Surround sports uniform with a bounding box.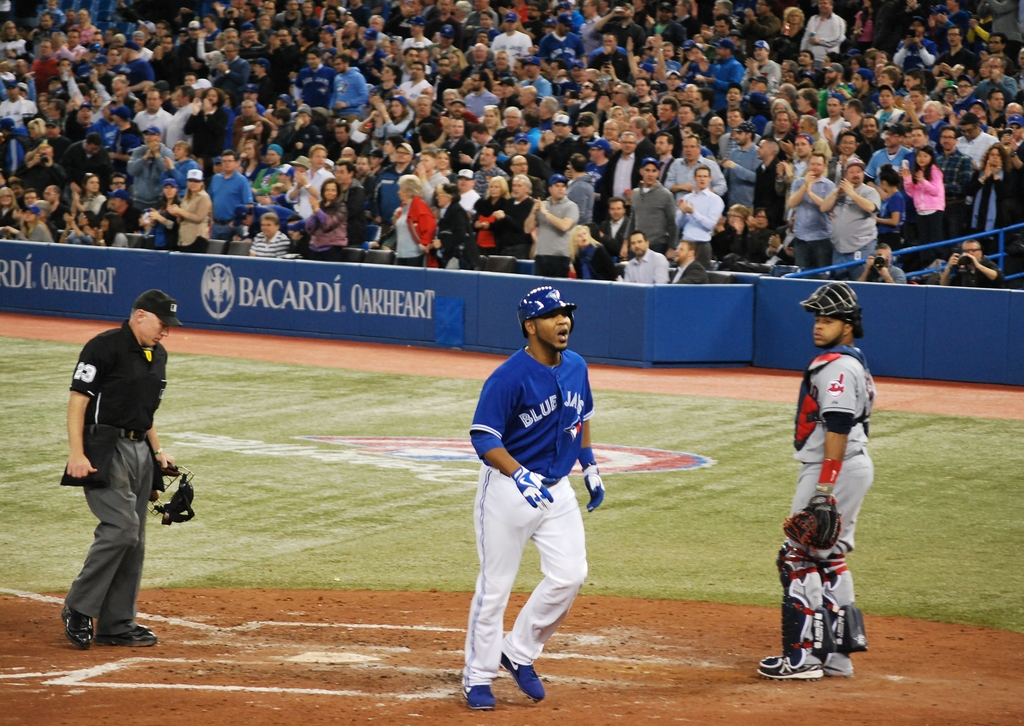
<bbox>449, 294, 615, 713</bbox>.
